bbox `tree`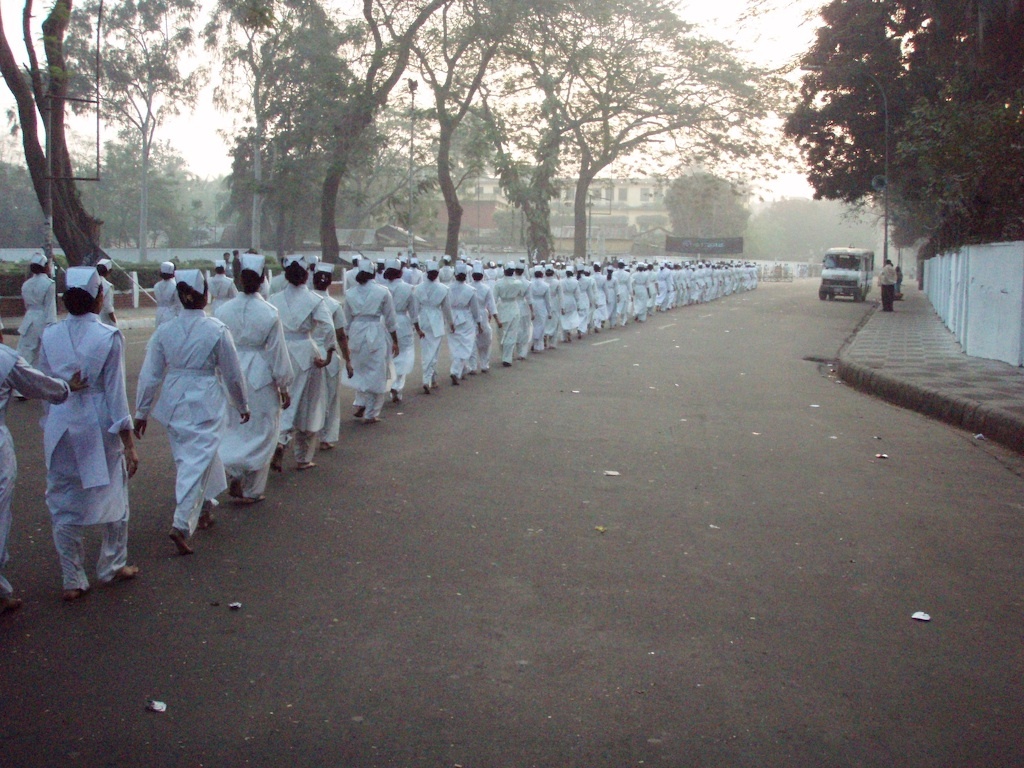
select_region(868, 0, 1023, 269)
